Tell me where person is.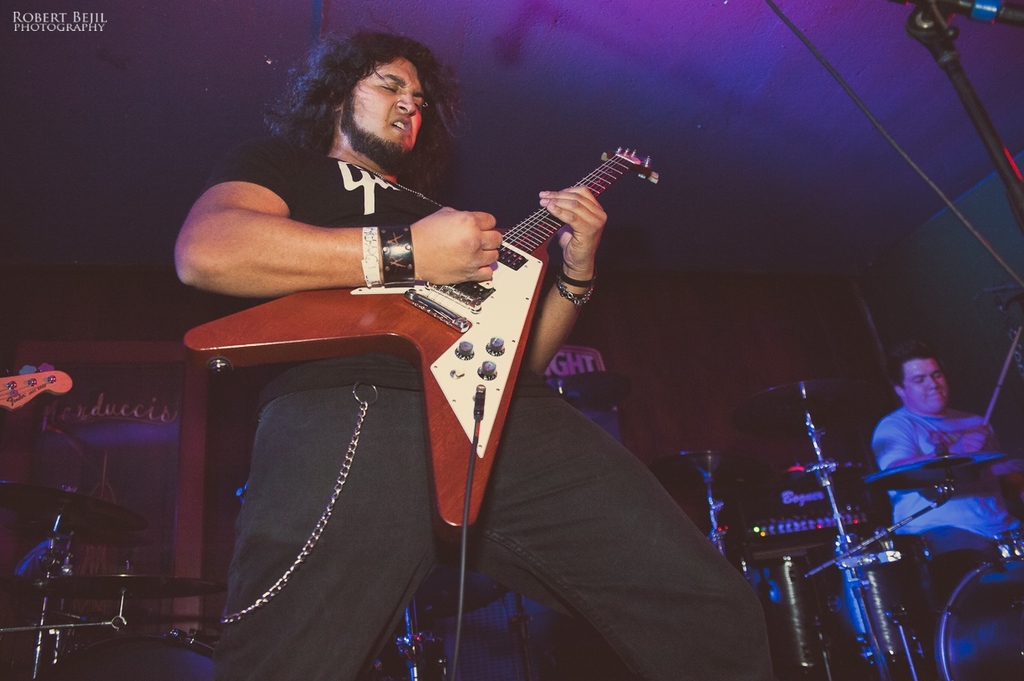
person is at box(175, 29, 772, 678).
